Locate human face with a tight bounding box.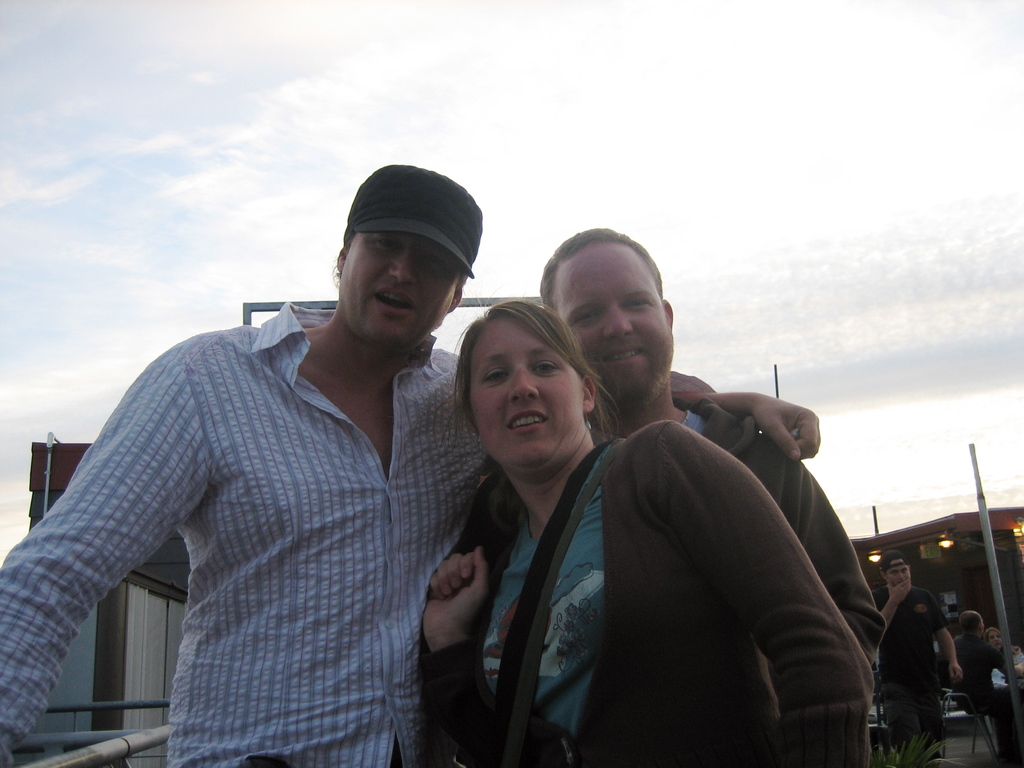
BBox(892, 563, 909, 591).
